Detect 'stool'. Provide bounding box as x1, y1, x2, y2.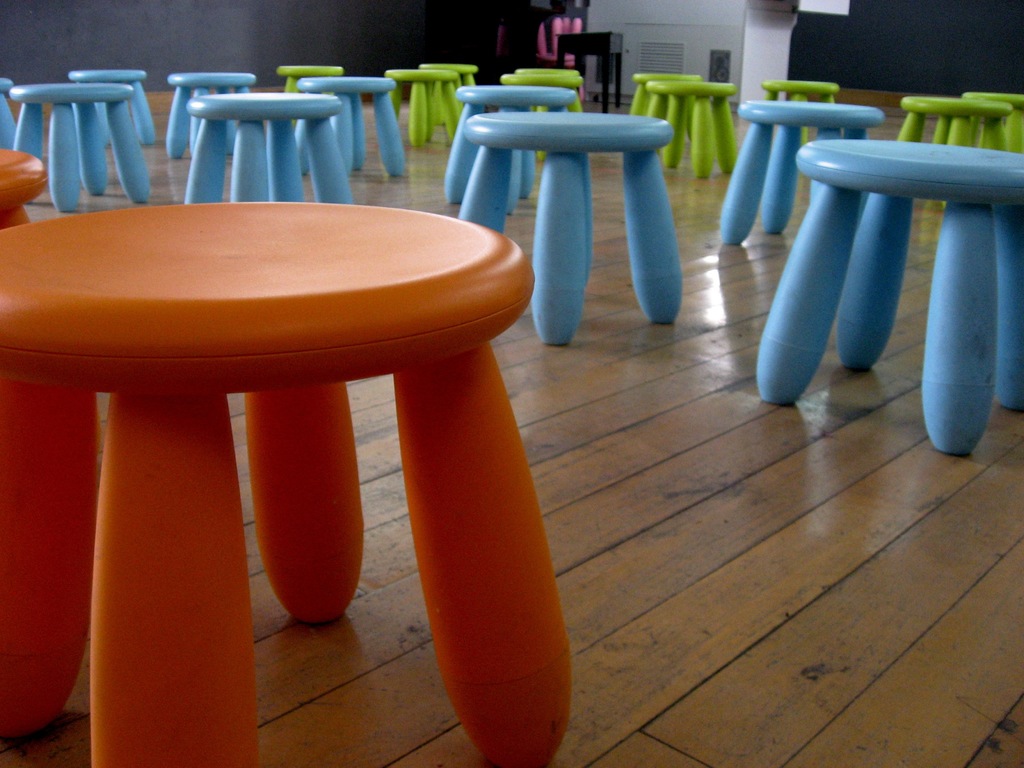
719, 99, 881, 233.
